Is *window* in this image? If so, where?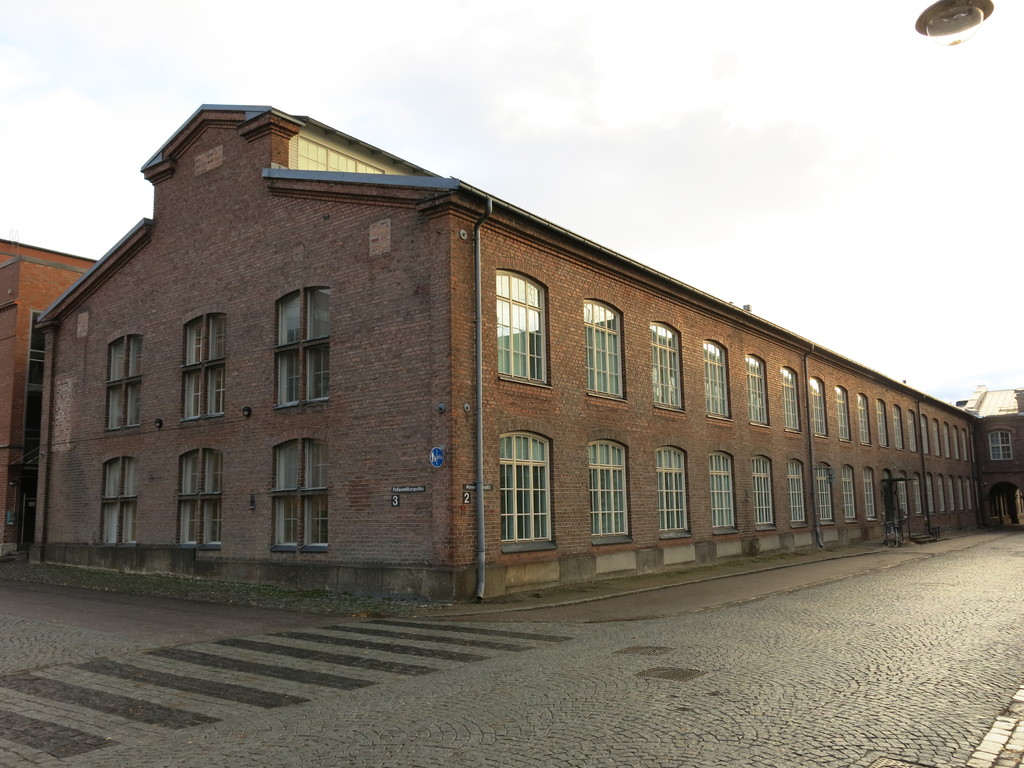
Yes, at [x1=865, y1=468, x2=879, y2=521].
